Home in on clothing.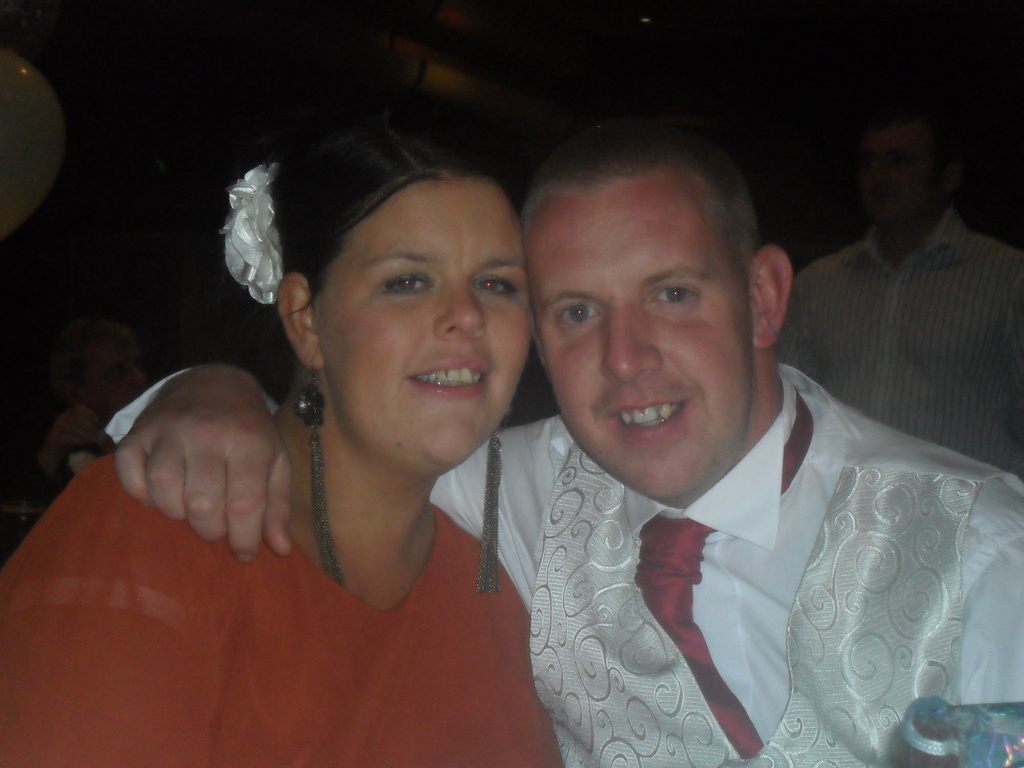
Homed in at <bbox>42, 403, 106, 492</bbox>.
